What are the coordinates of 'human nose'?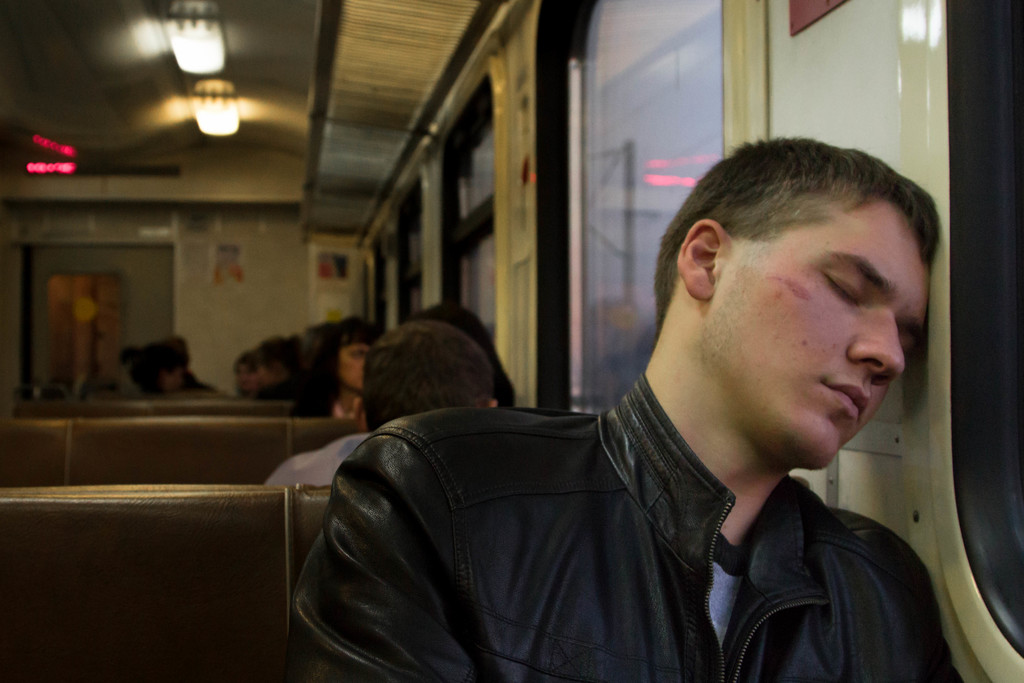
[849, 315, 907, 378].
